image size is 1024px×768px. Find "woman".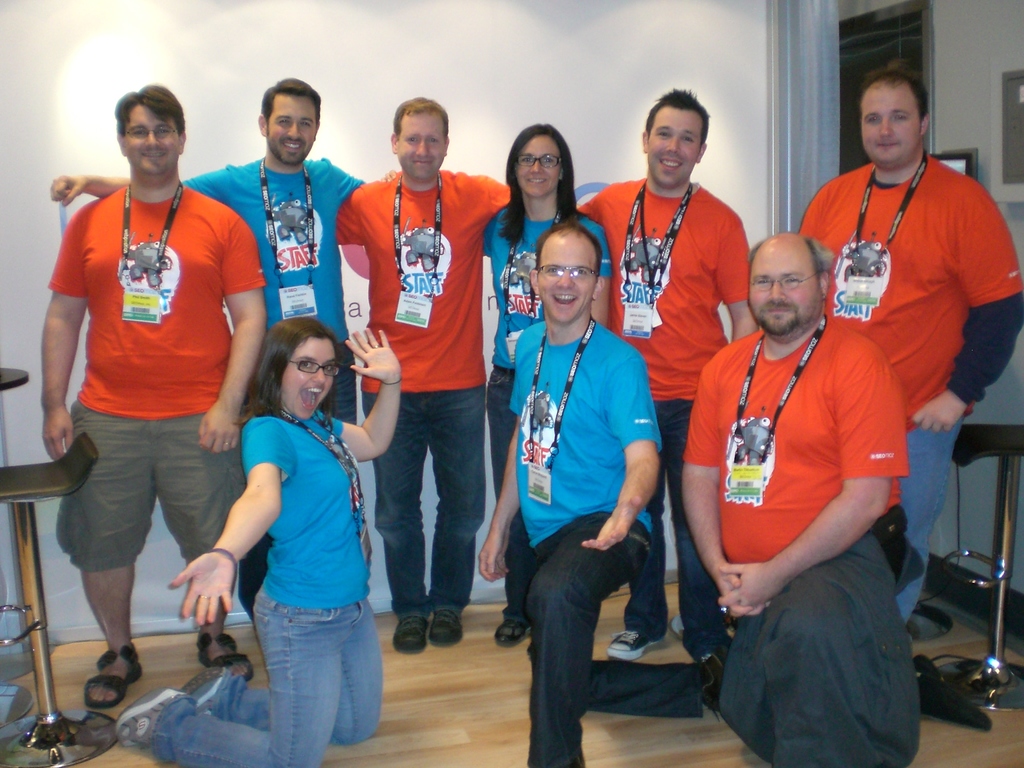
x1=192 y1=277 x2=382 y2=767.
